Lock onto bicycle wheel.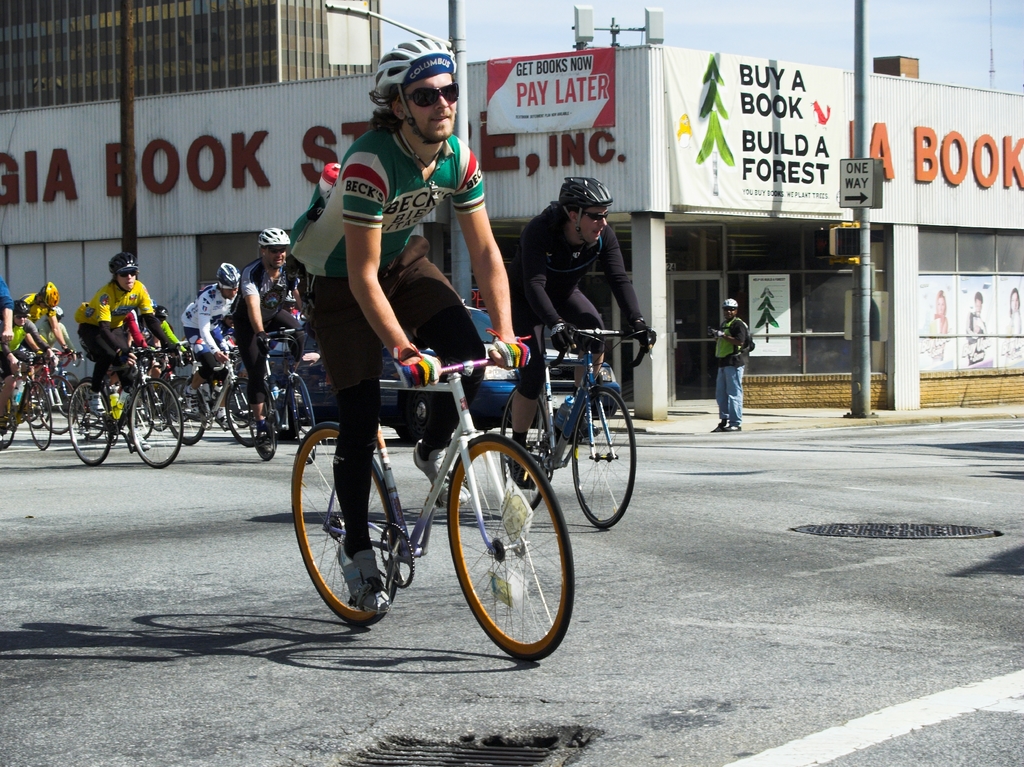
Locked: region(574, 387, 637, 531).
